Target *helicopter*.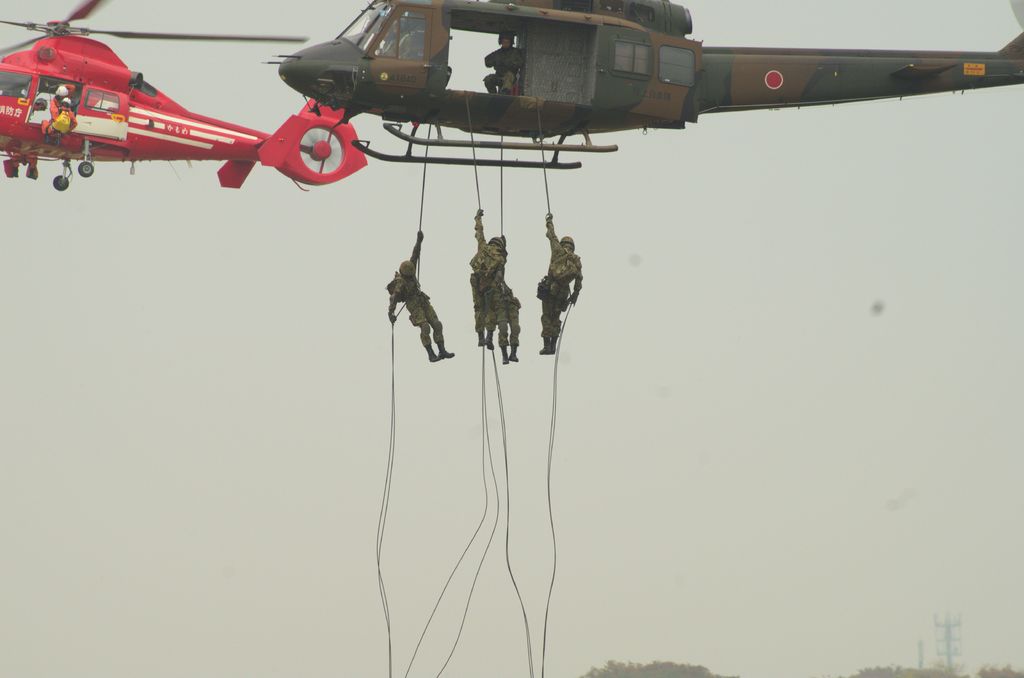
Target region: locate(0, 0, 367, 191).
